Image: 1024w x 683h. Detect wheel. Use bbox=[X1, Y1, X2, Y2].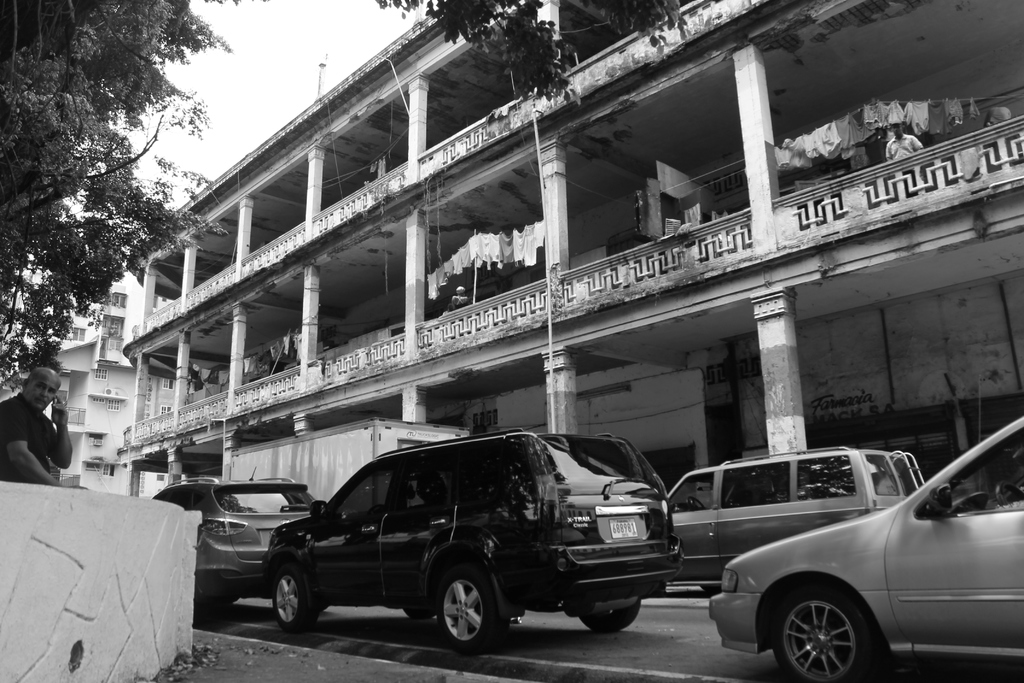
bbox=[272, 568, 317, 629].
